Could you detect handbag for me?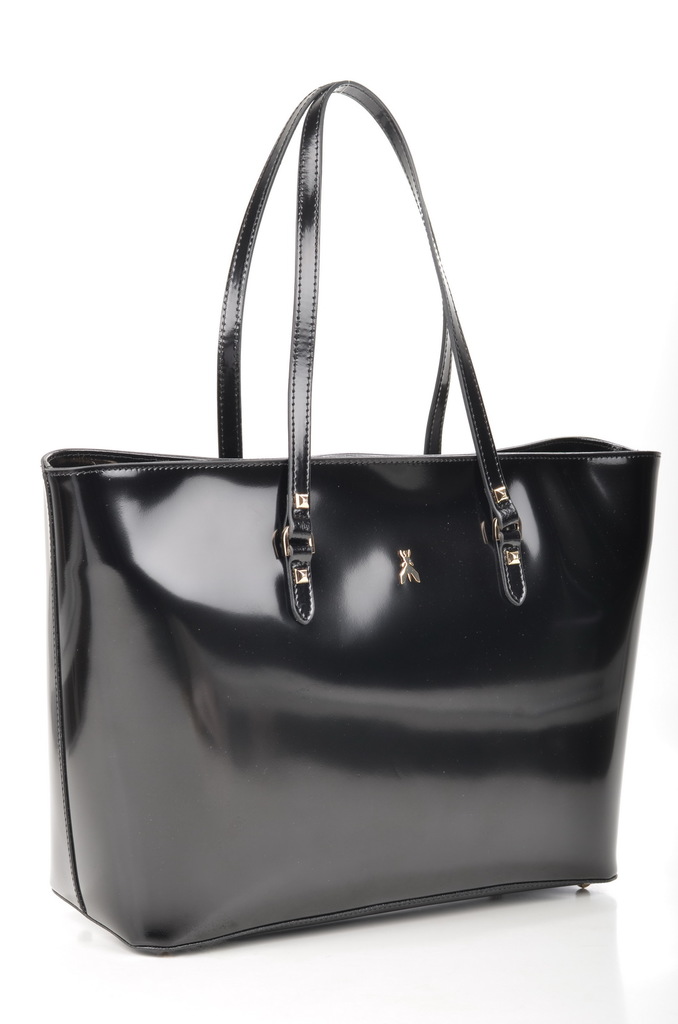
Detection result: 36:80:661:955.
